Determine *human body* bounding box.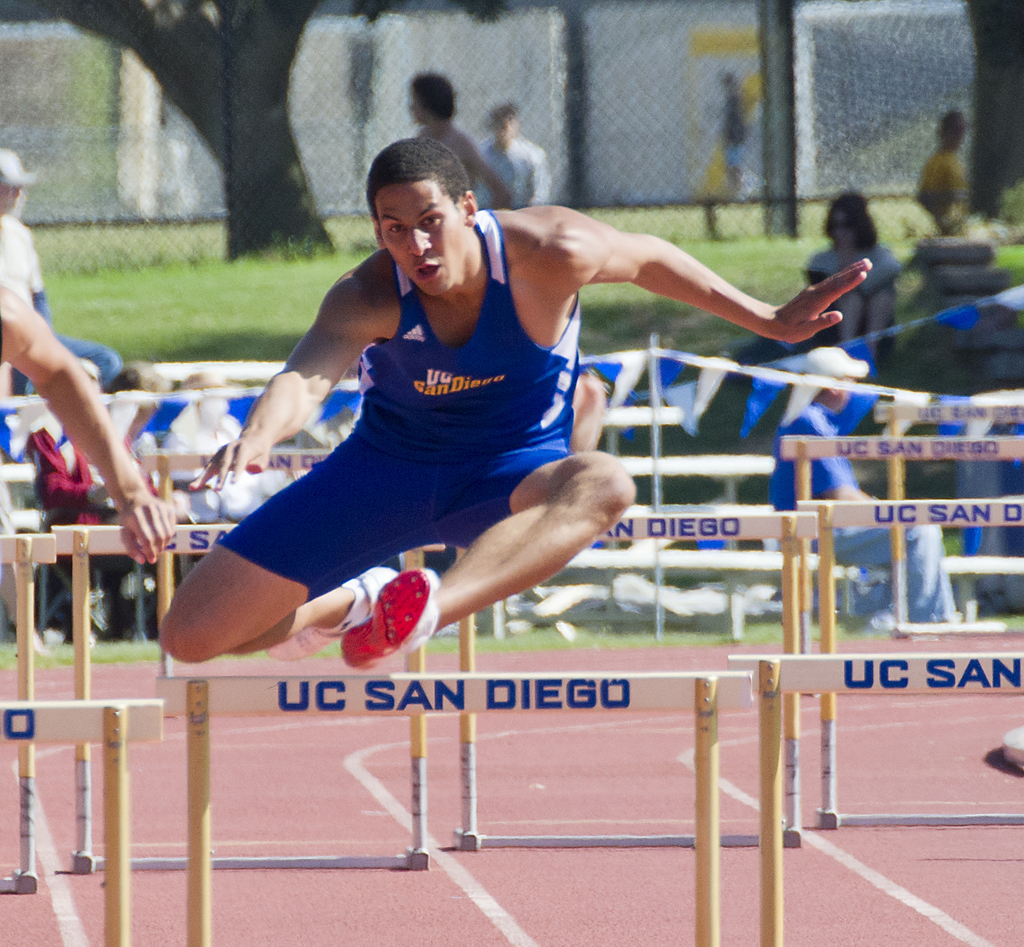
Determined: locate(806, 245, 897, 348).
